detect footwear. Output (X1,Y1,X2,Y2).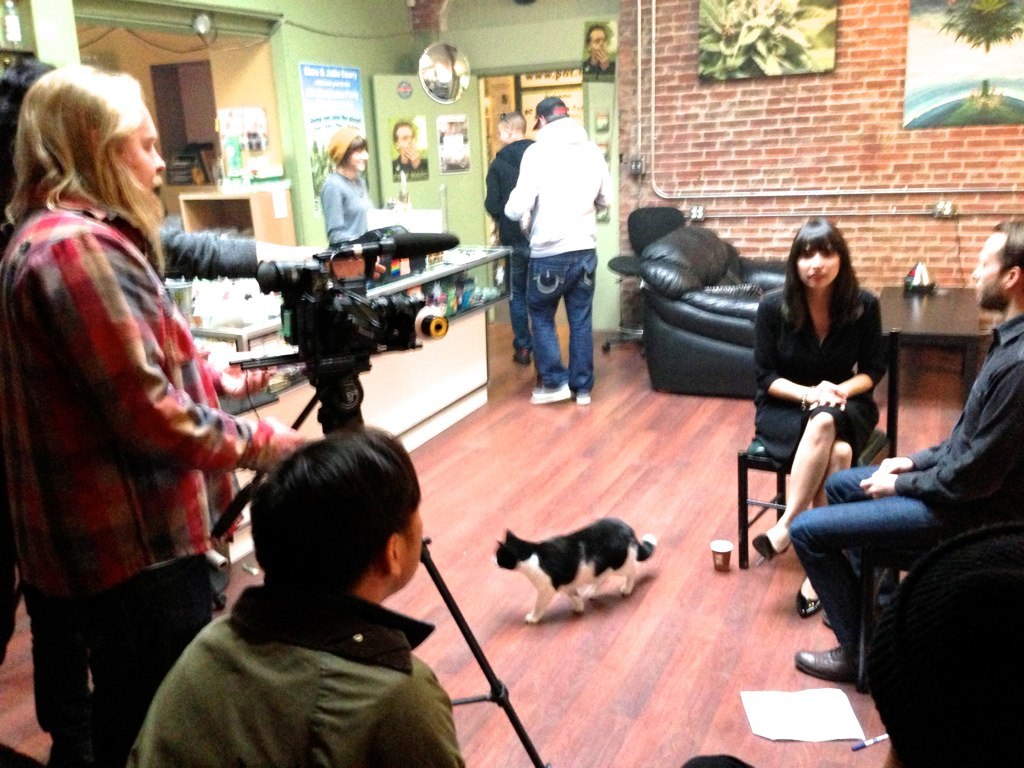
(795,574,822,618).
